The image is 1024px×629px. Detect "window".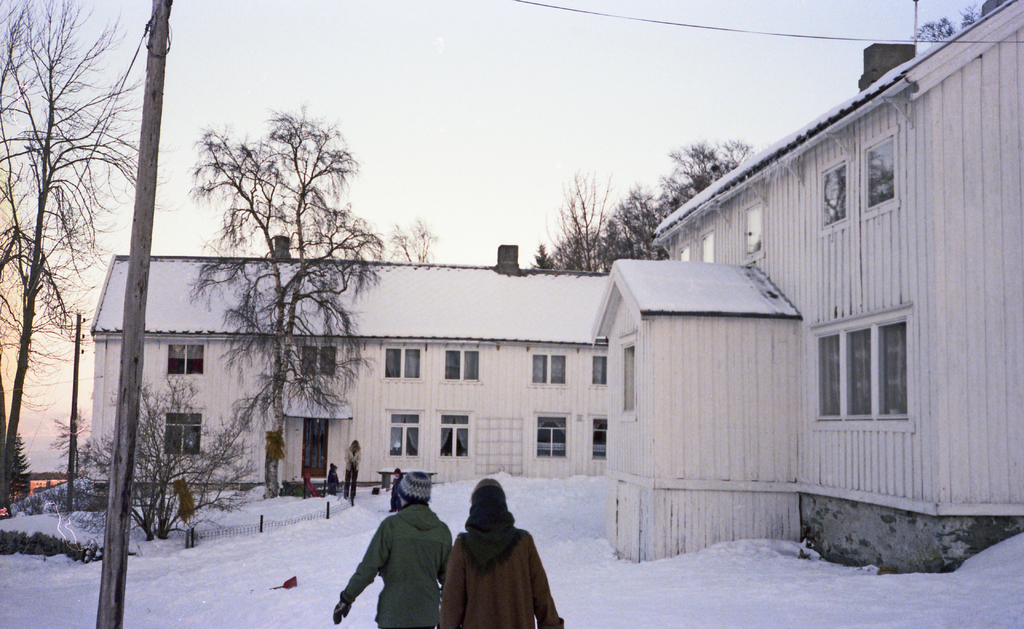
Detection: left=817, top=155, right=851, bottom=235.
